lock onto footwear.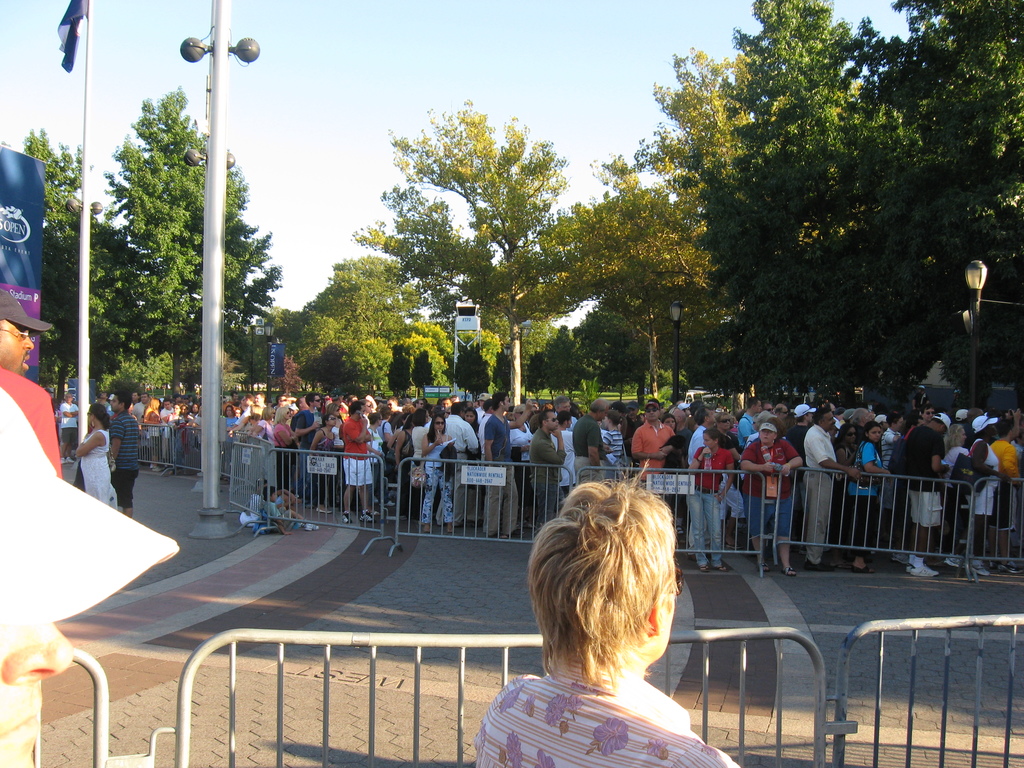
Locked: {"x1": 756, "y1": 563, "x2": 769, "y2": 573}.
